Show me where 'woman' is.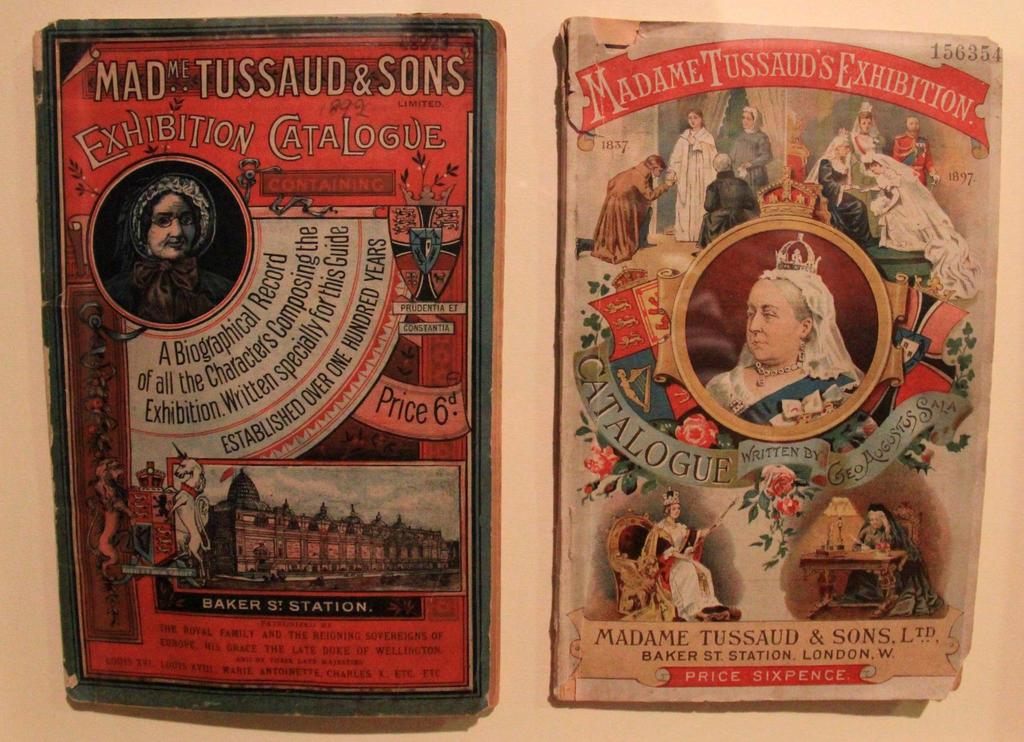
'woman' is at [left=800, top=129, right=868, bottom=250].
